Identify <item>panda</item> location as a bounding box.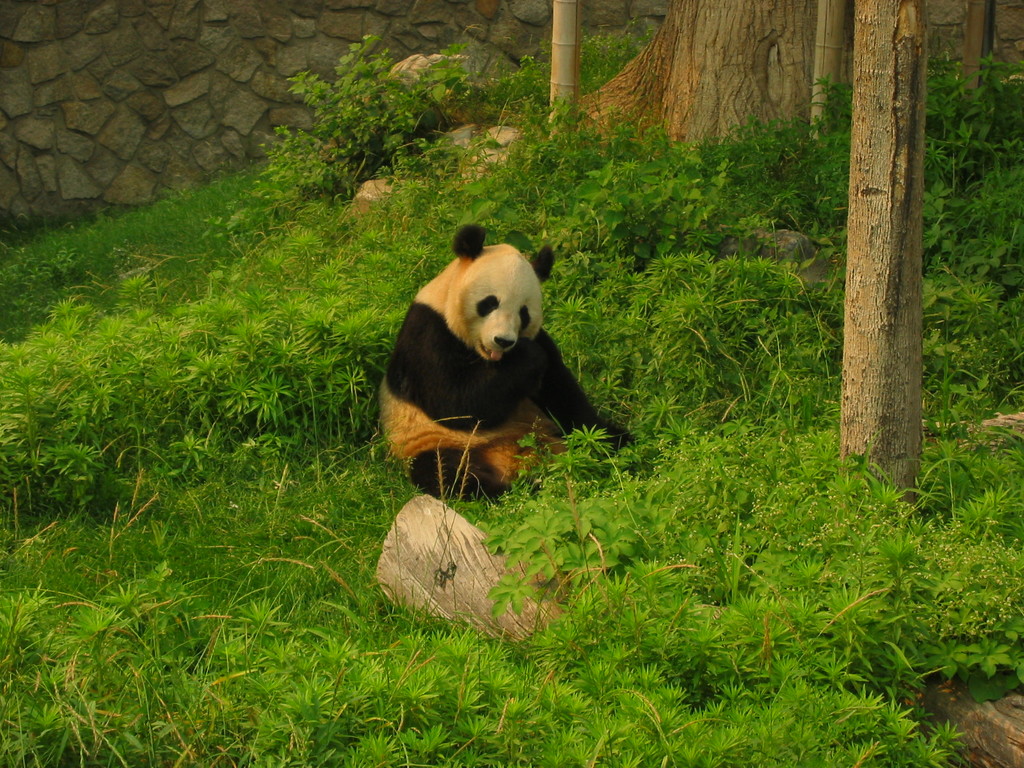
select_region(376, 222, 640, 499).
